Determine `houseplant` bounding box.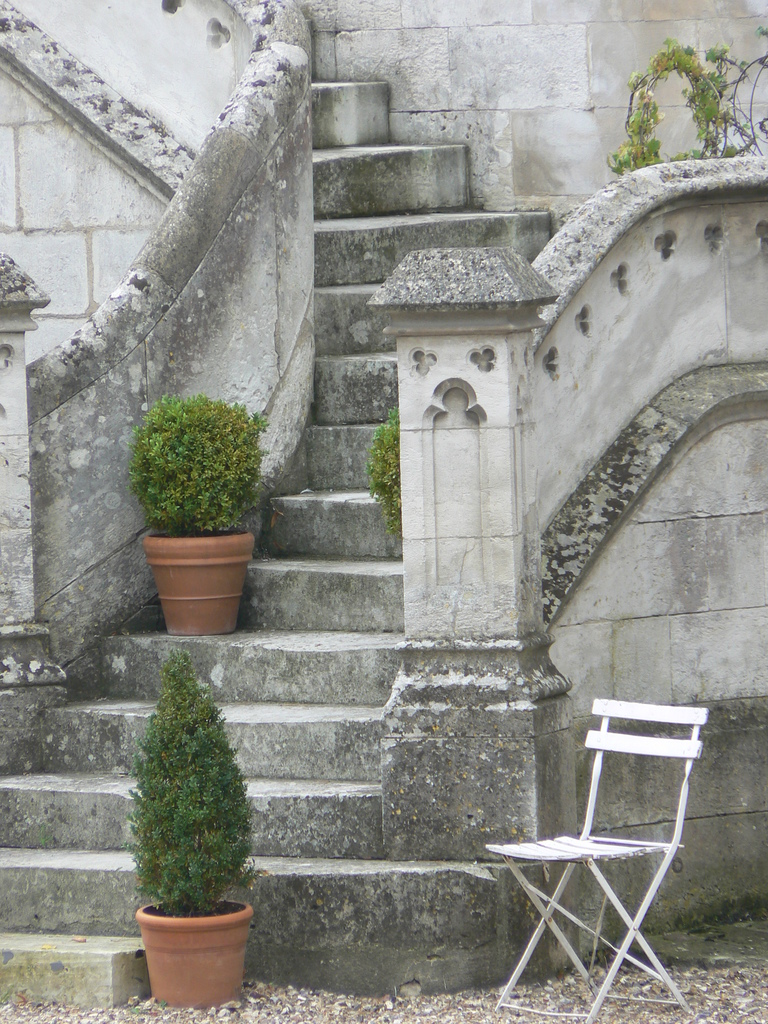
Determined: [left=121, top=644, right=262, bottom=1003].
